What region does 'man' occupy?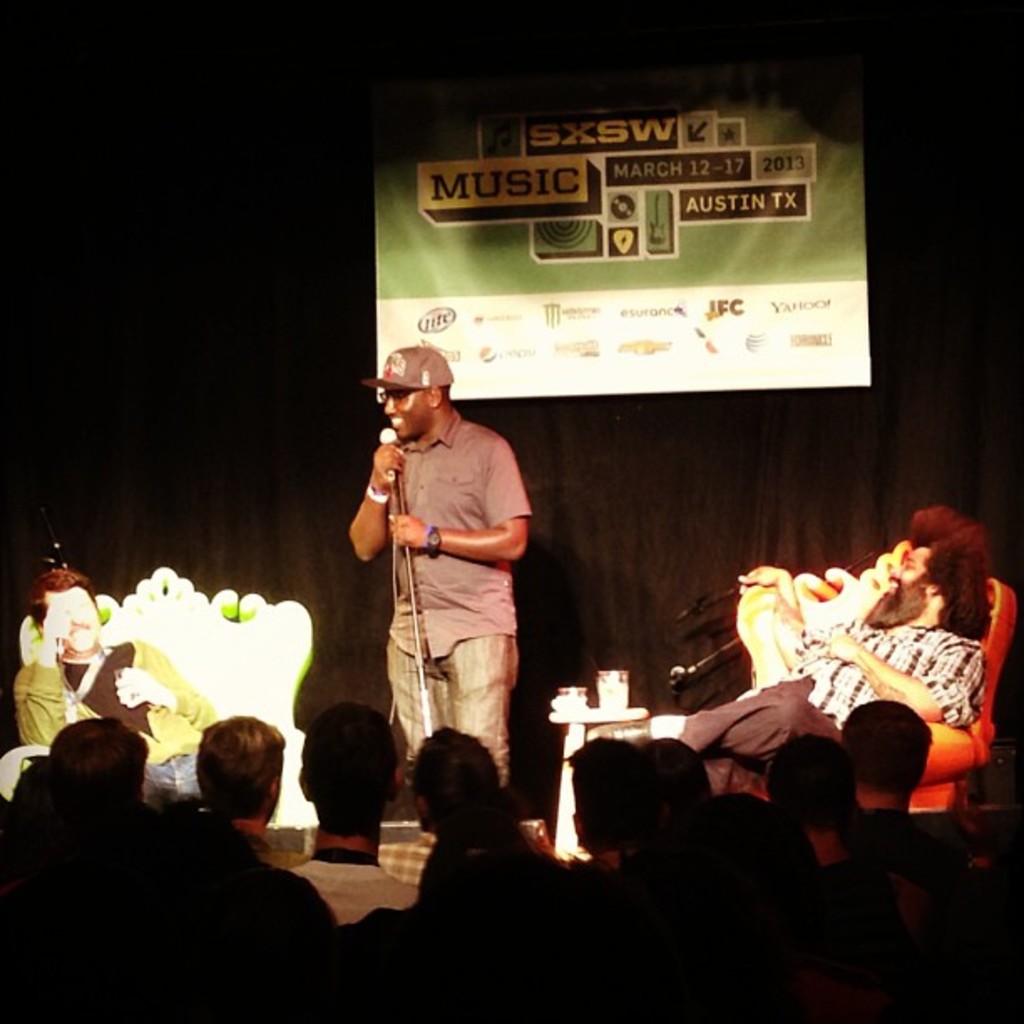
bbox=[584, 502, 991, 801].
